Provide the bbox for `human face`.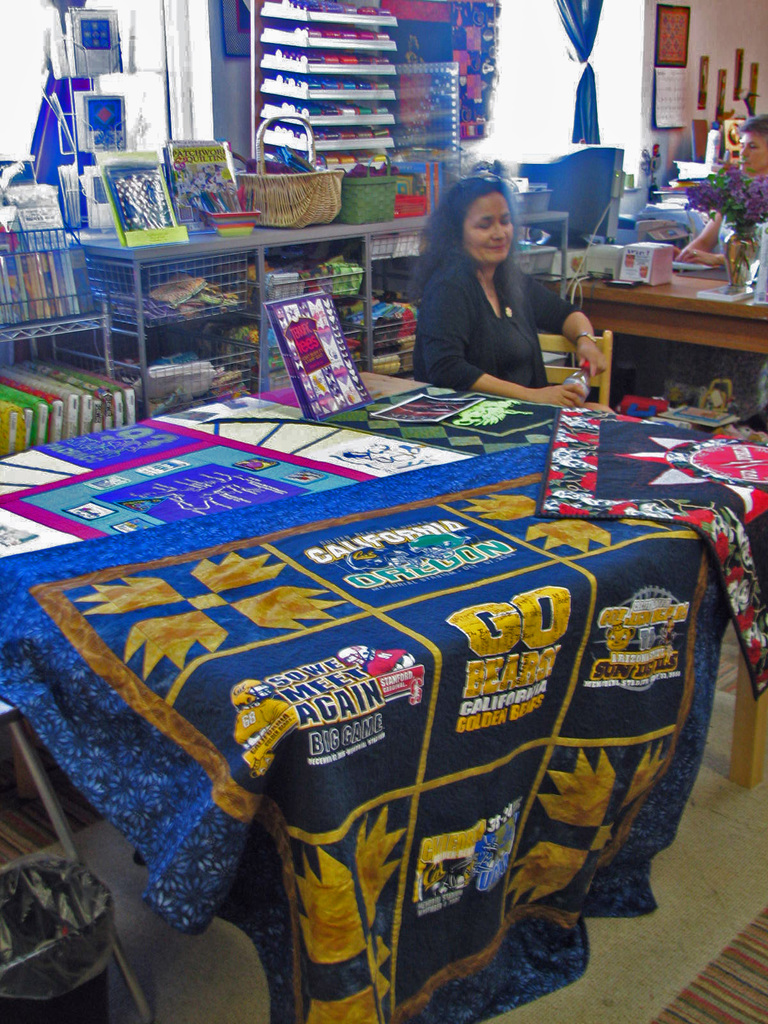
crop(736, 136, 767, 171).
